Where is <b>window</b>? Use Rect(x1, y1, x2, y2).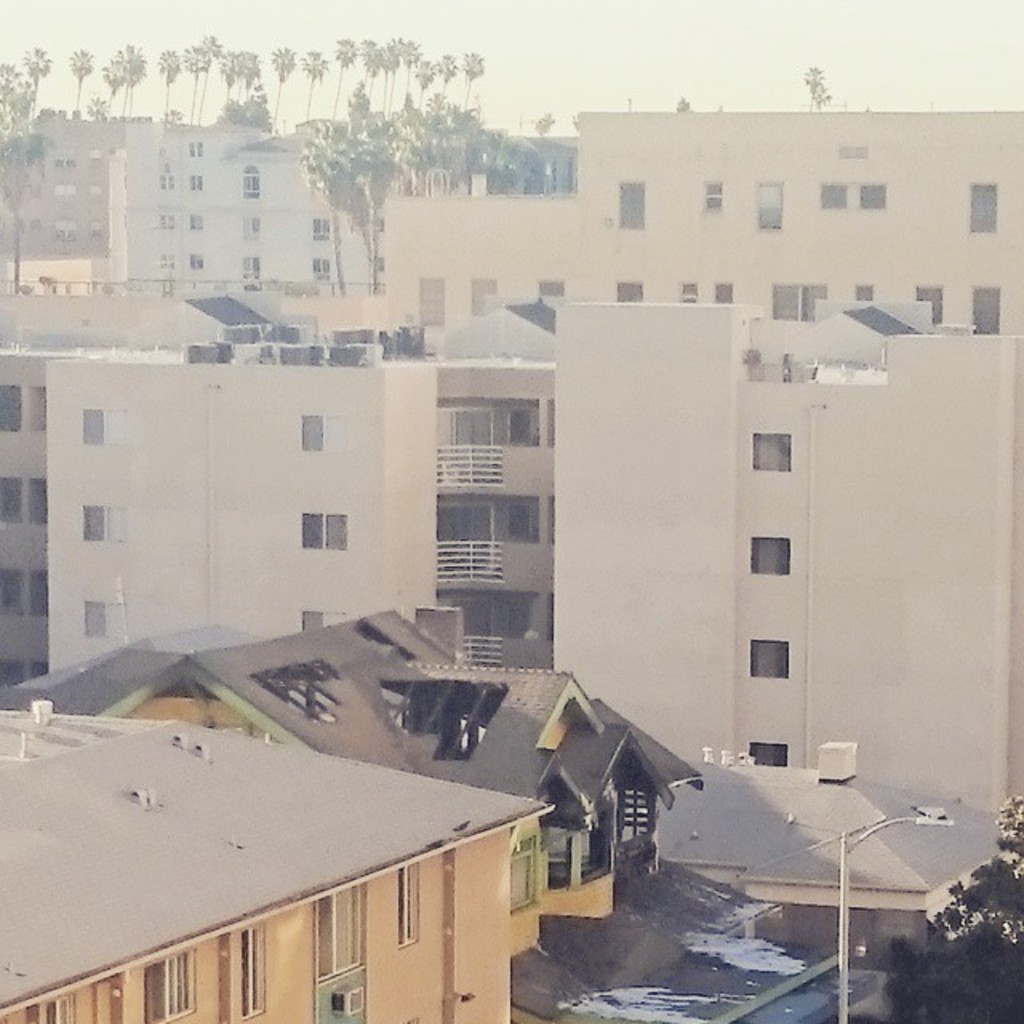
Rect(238, 216, 256, 237).
